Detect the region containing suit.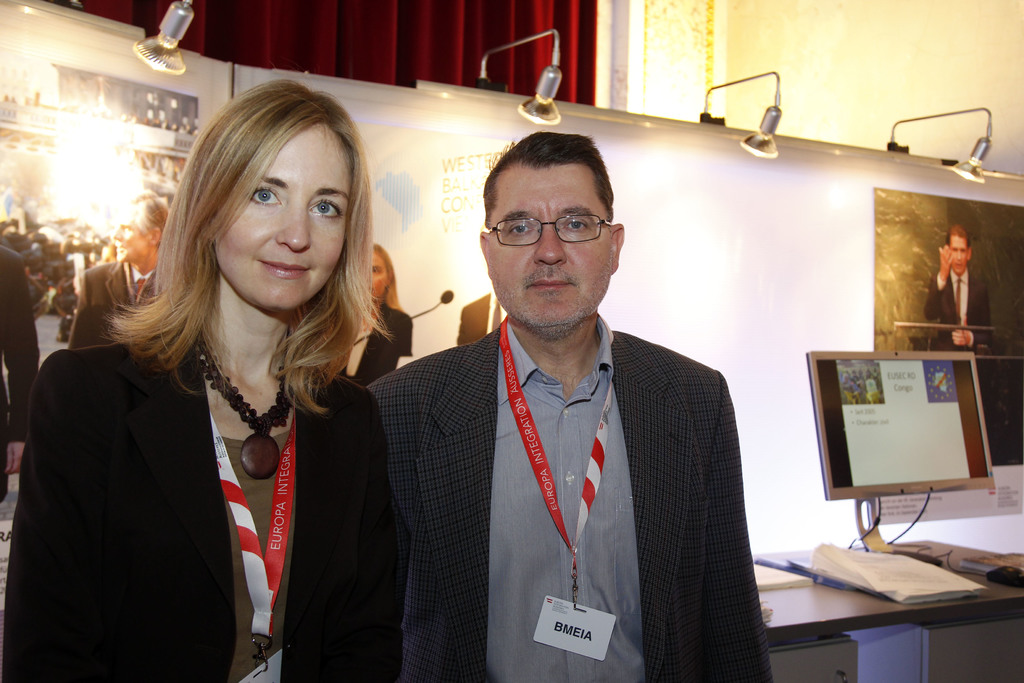
(929, 266, 990, 350).
